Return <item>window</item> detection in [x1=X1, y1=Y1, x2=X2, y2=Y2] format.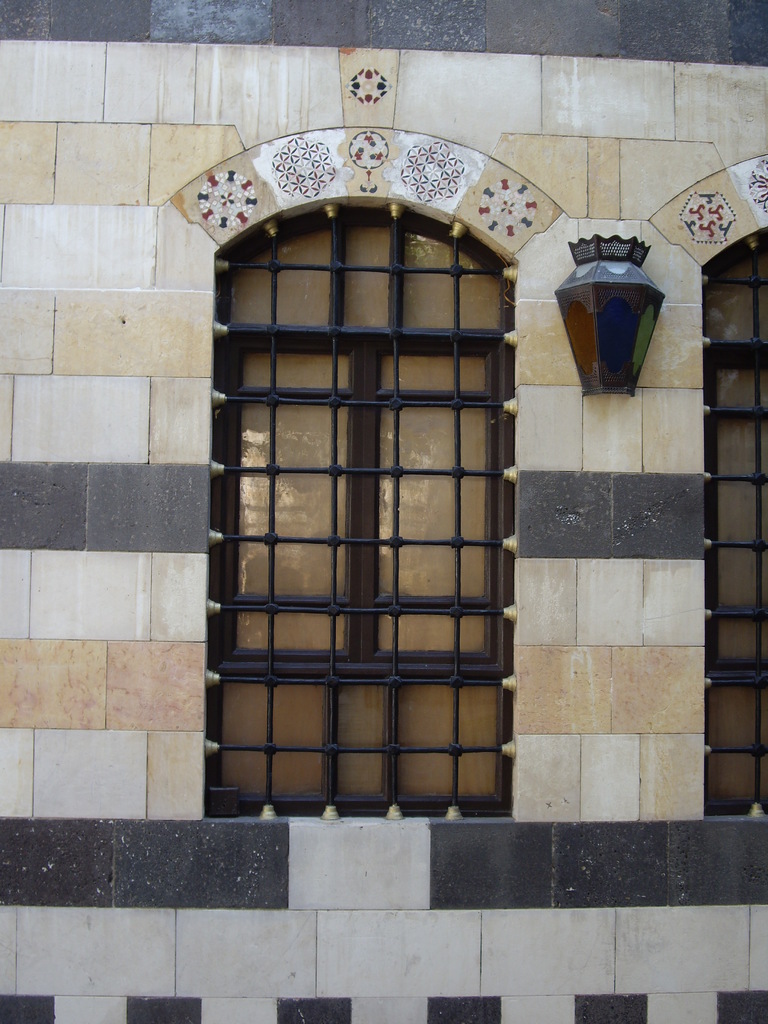
[x1=700, y1=228, x2=767, y2=816].
